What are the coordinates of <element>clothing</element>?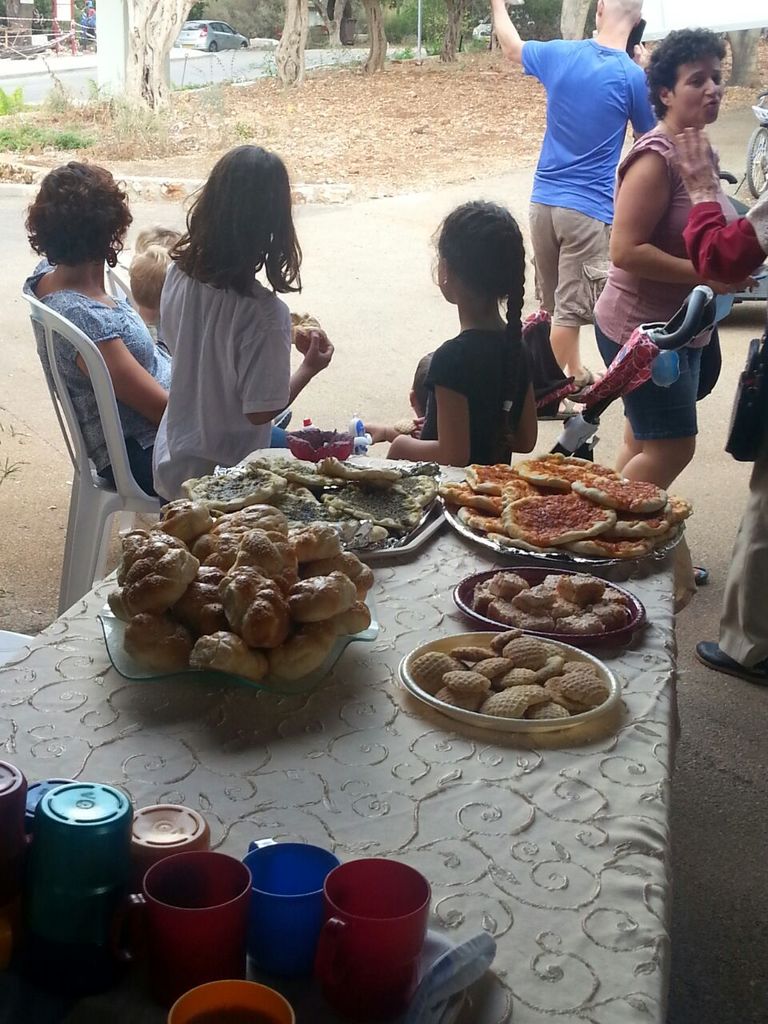
16:256:176:490.
